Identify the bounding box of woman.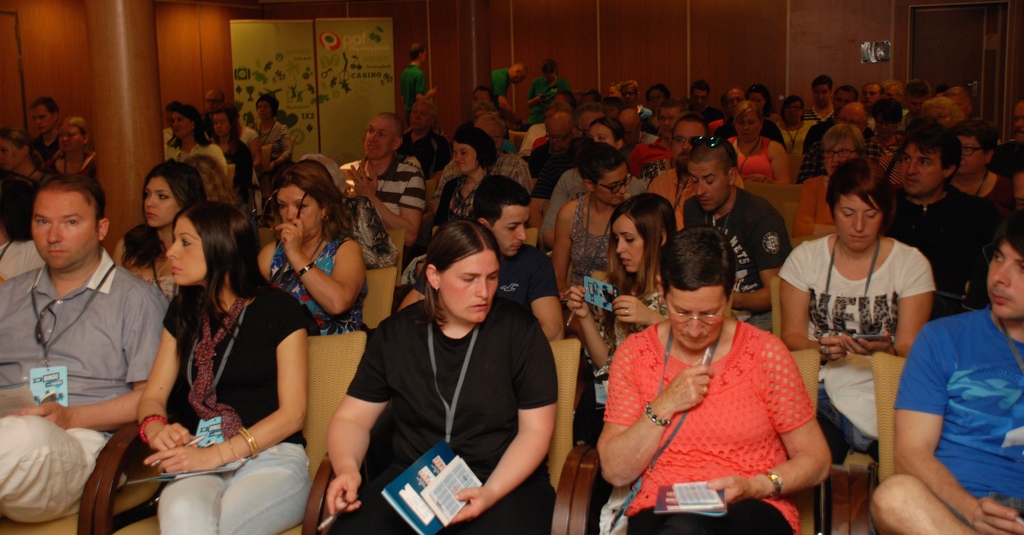
{"x1": 796, "y1": 129, "x2": 866, "y2": 238}.
